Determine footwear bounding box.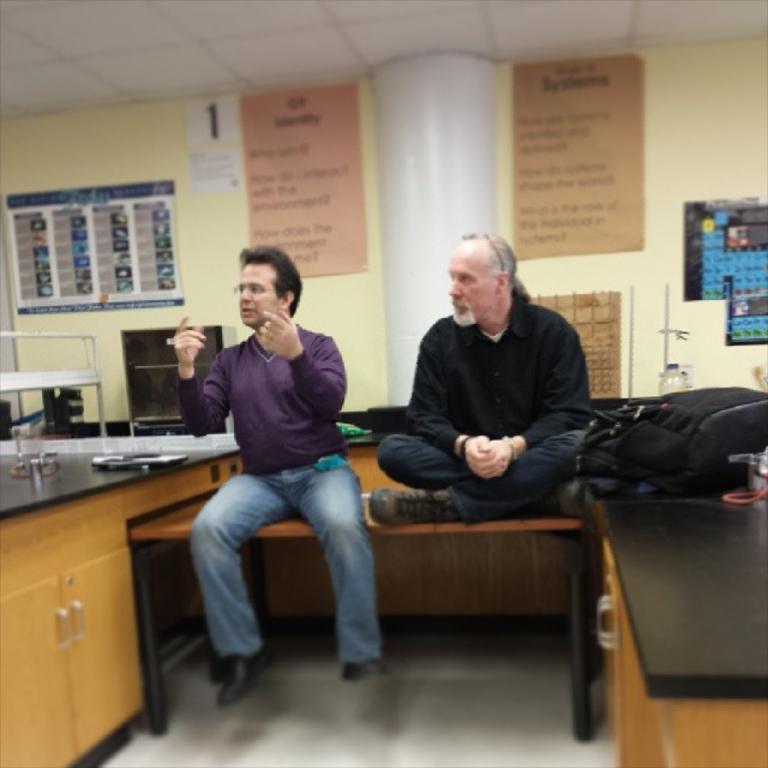
Determined: bbox(528, 478, 588, 520).
